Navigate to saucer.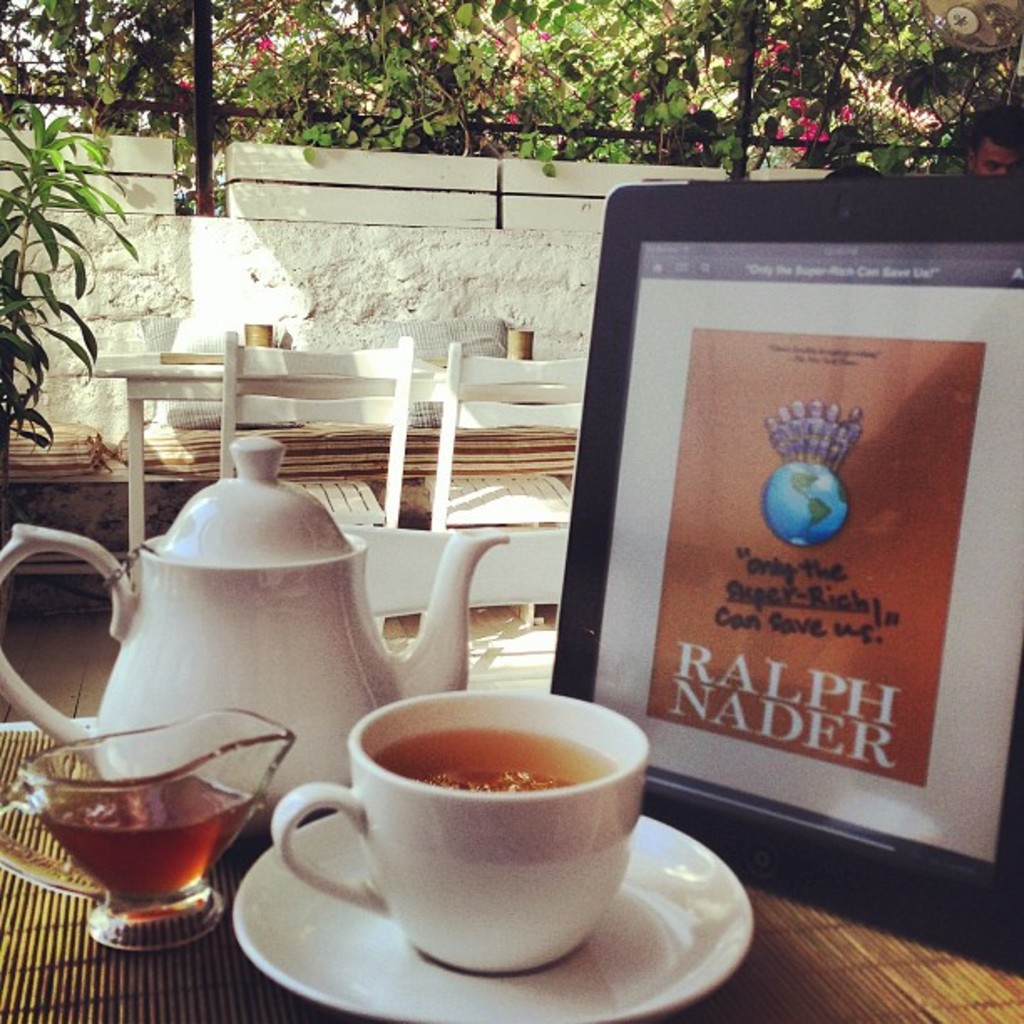
Navigation target: region(238, 798, 756, 1022).
